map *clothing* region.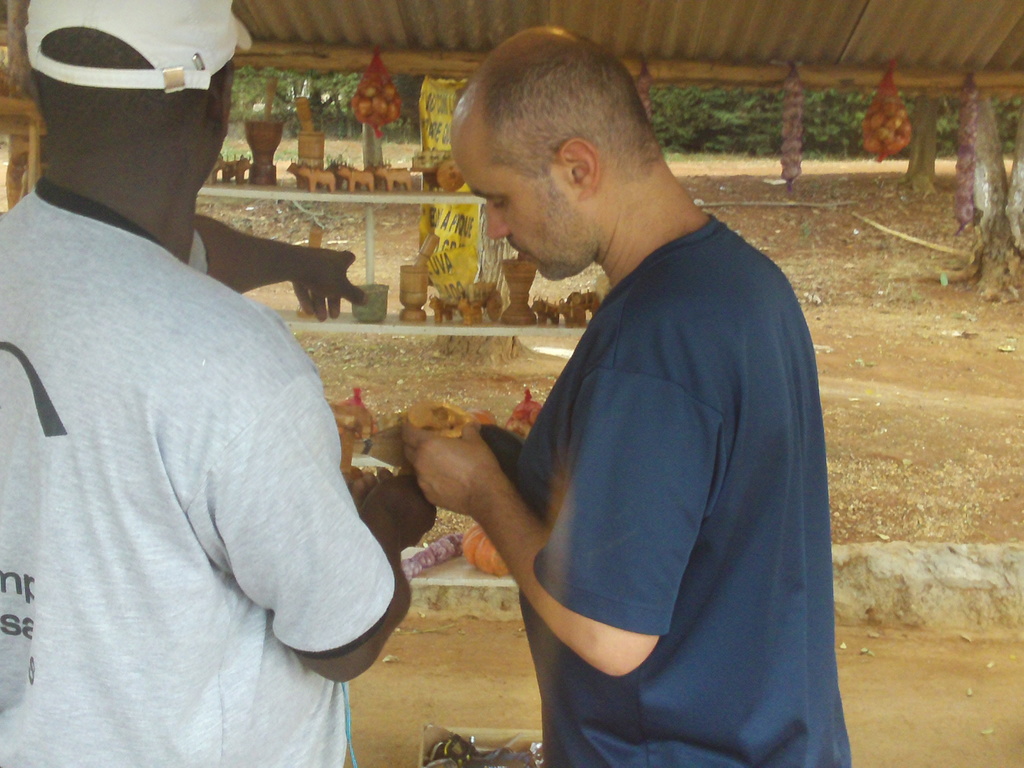
Mapped to bbox=[514, 205, 851, 767].
